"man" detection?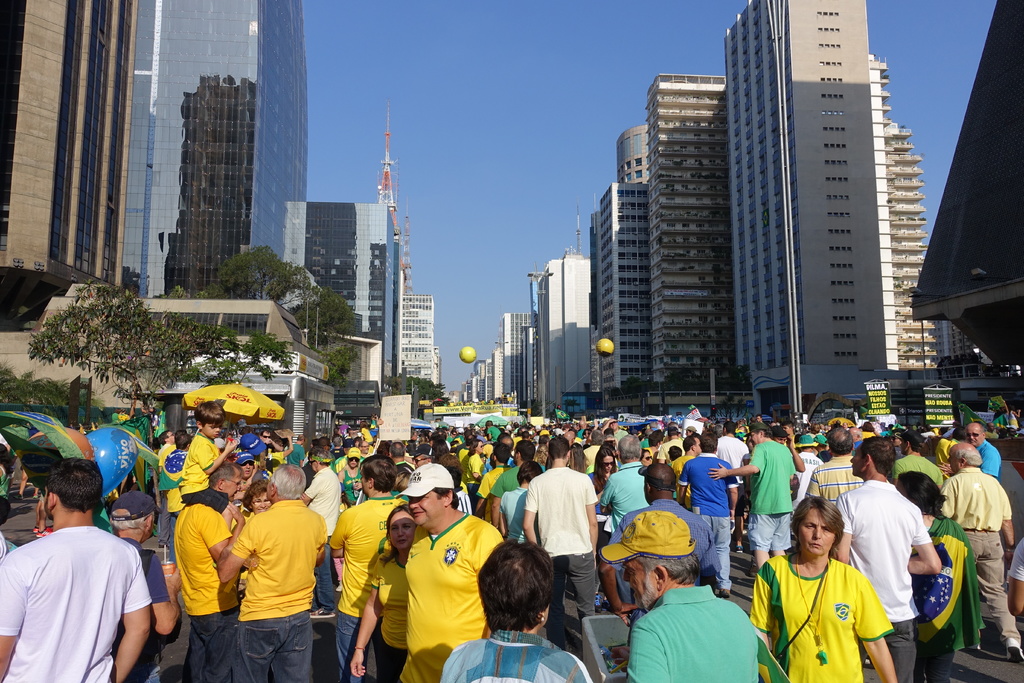
detection(521, 438, 597, 645)
